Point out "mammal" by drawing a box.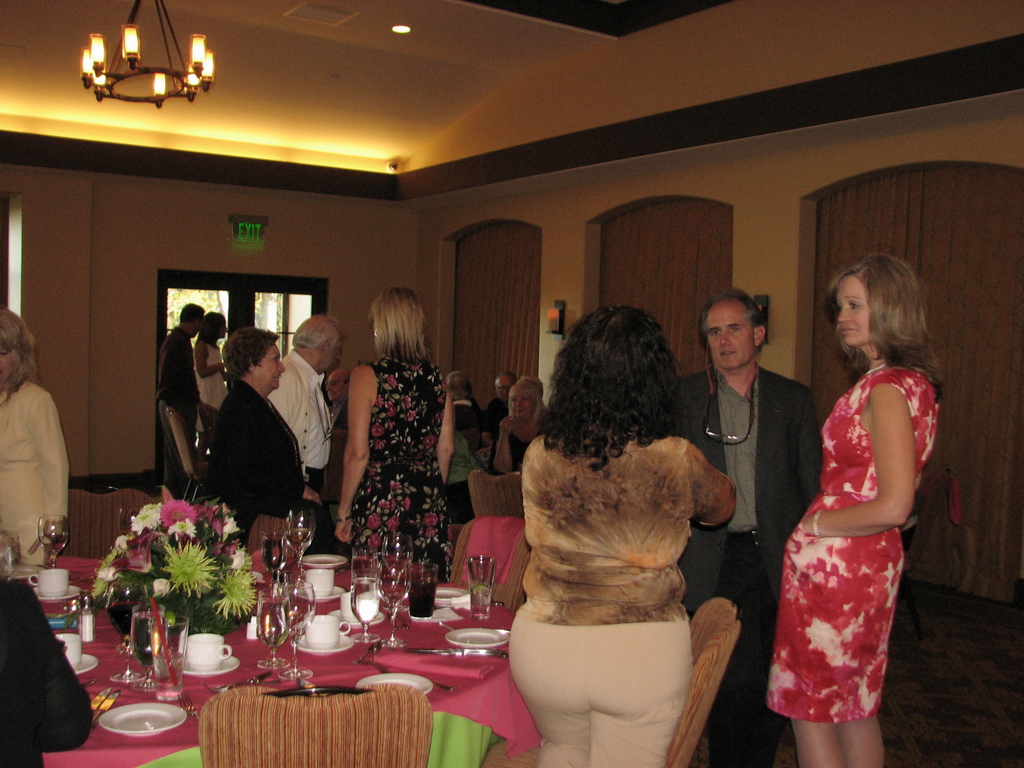
[left=507, top=307, right=734, bottom=767].
